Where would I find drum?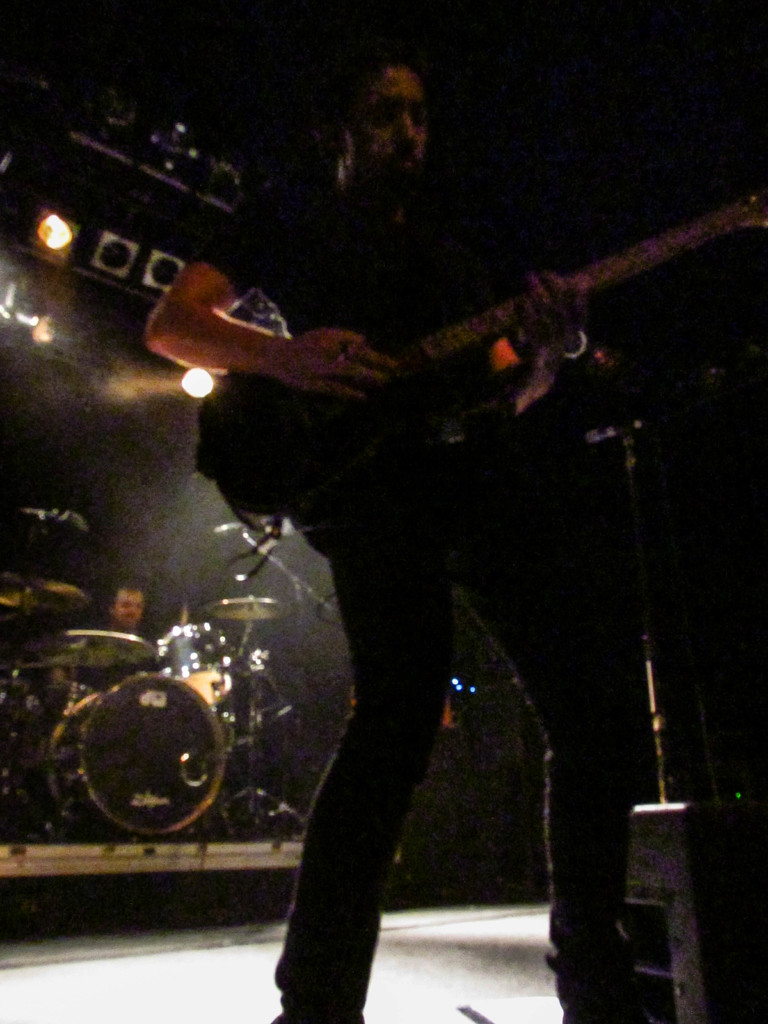
At 41, 684, 95, 774.
